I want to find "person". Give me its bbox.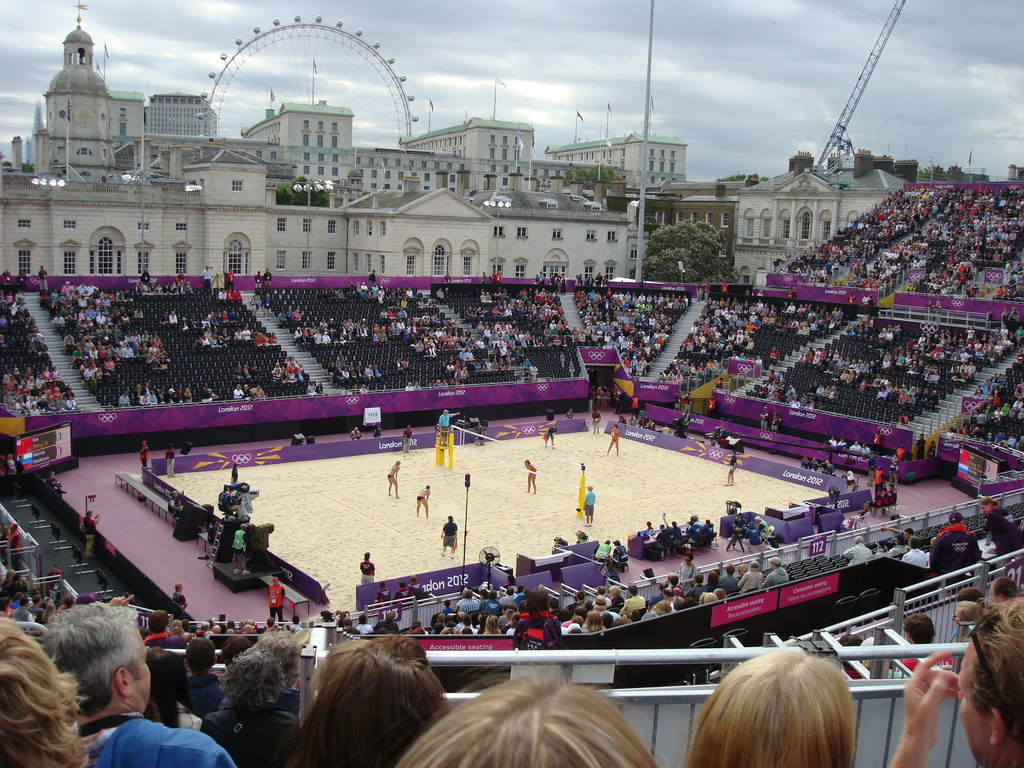
select_region(703, 570, 721, 593).
